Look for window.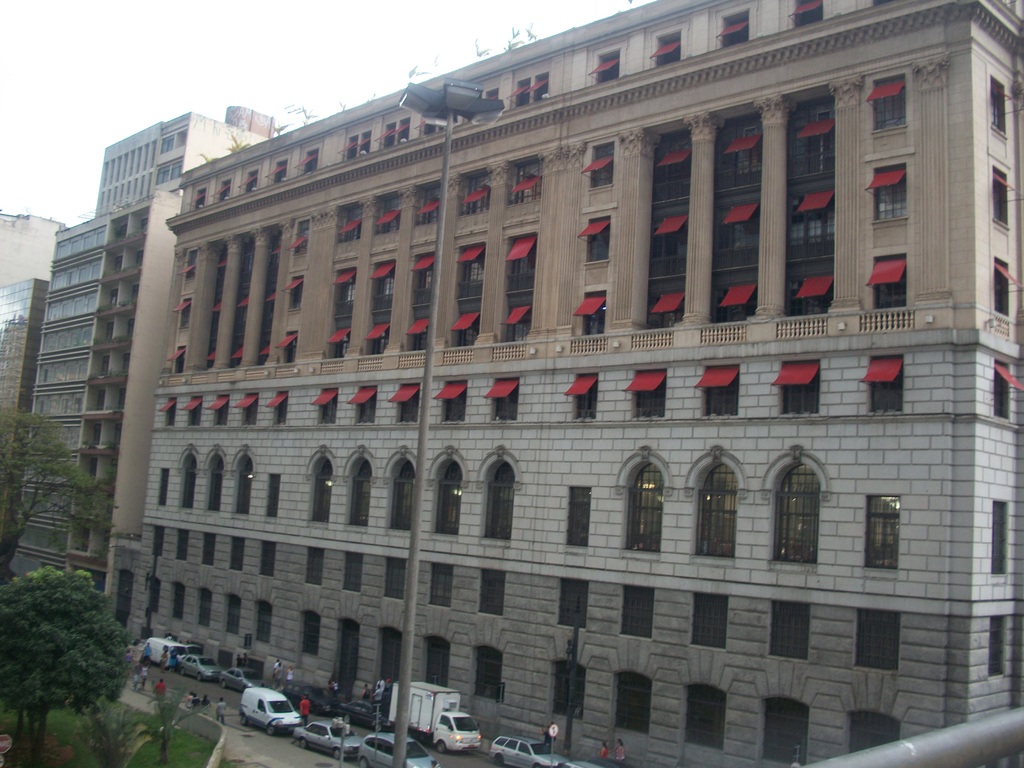
Found: 648,130,689,330.
